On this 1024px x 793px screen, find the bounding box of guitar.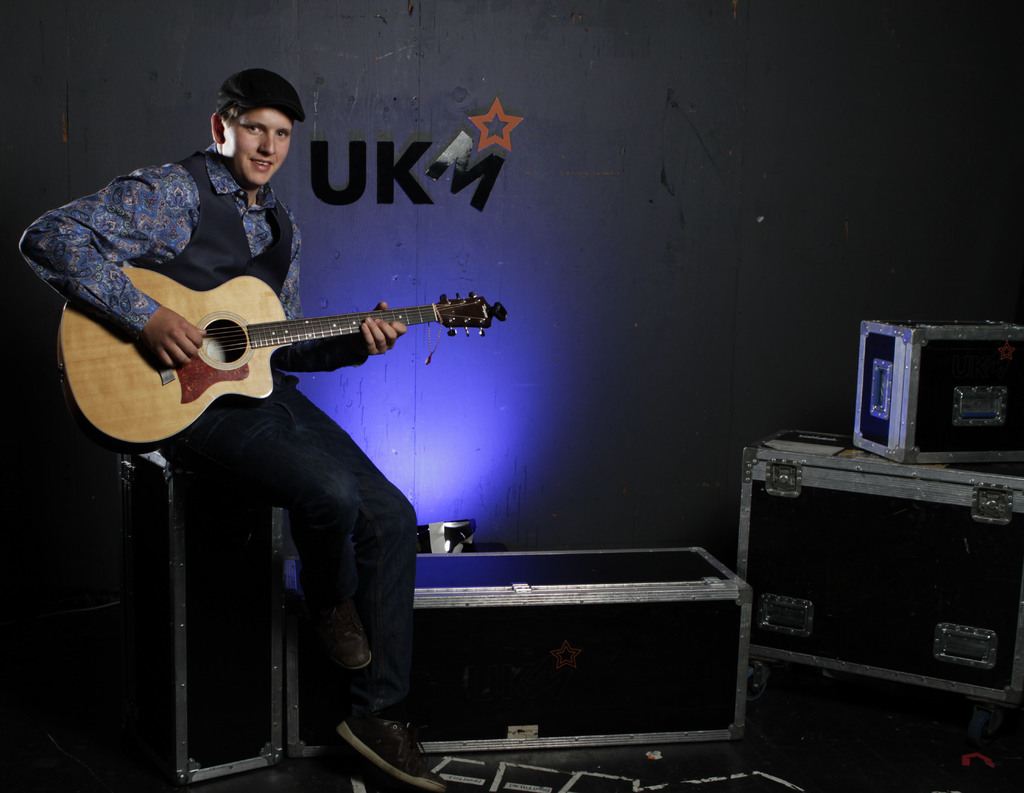
Bounding box: [68,261,500,450].
